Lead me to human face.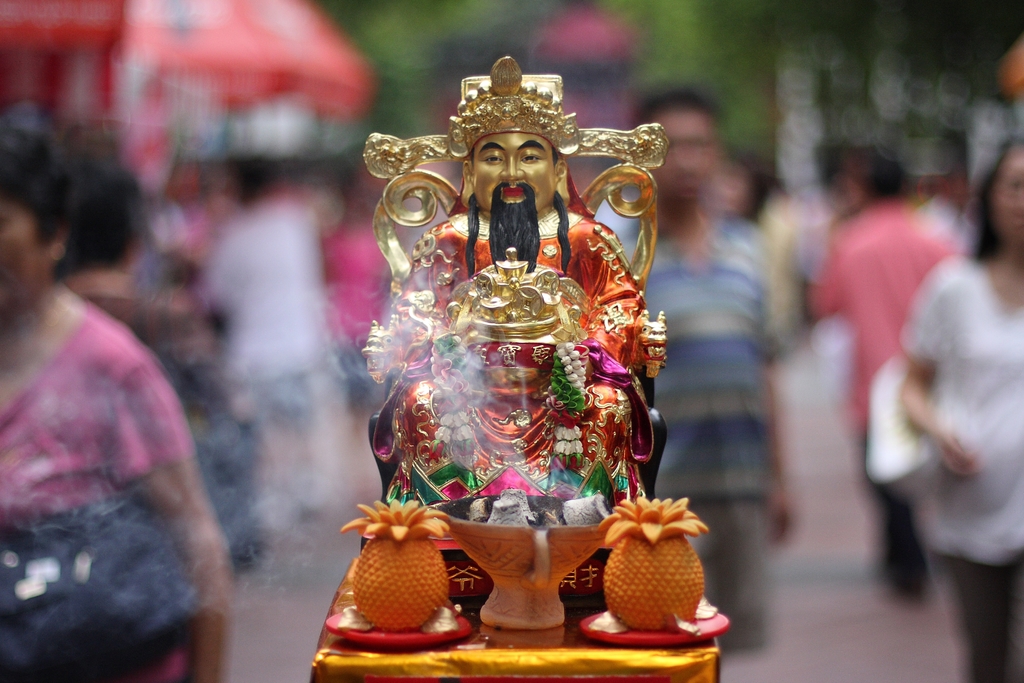
Lead to (left=990, top=150, right=1023, bottom=245).
